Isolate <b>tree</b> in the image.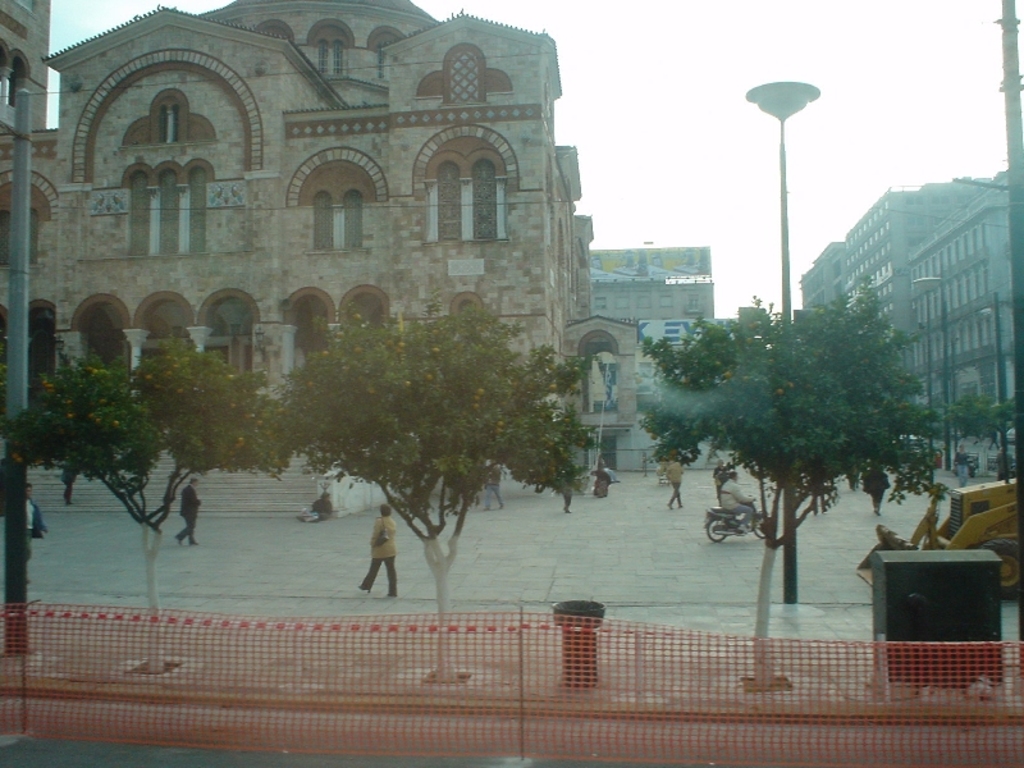
Isolated region: Rect(0, 334, 296, 677).
